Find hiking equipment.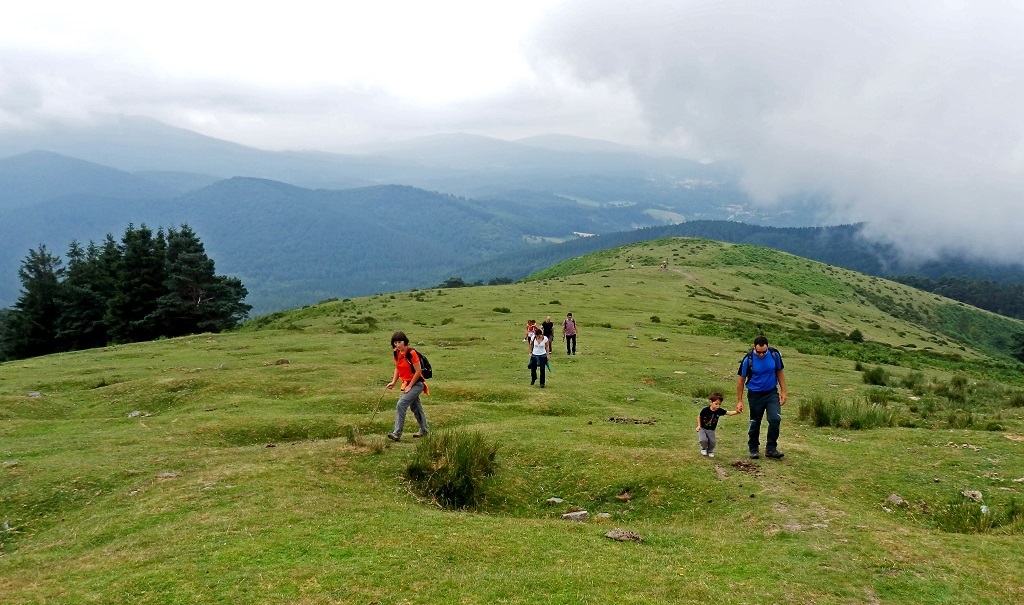
364:383:389:430.
